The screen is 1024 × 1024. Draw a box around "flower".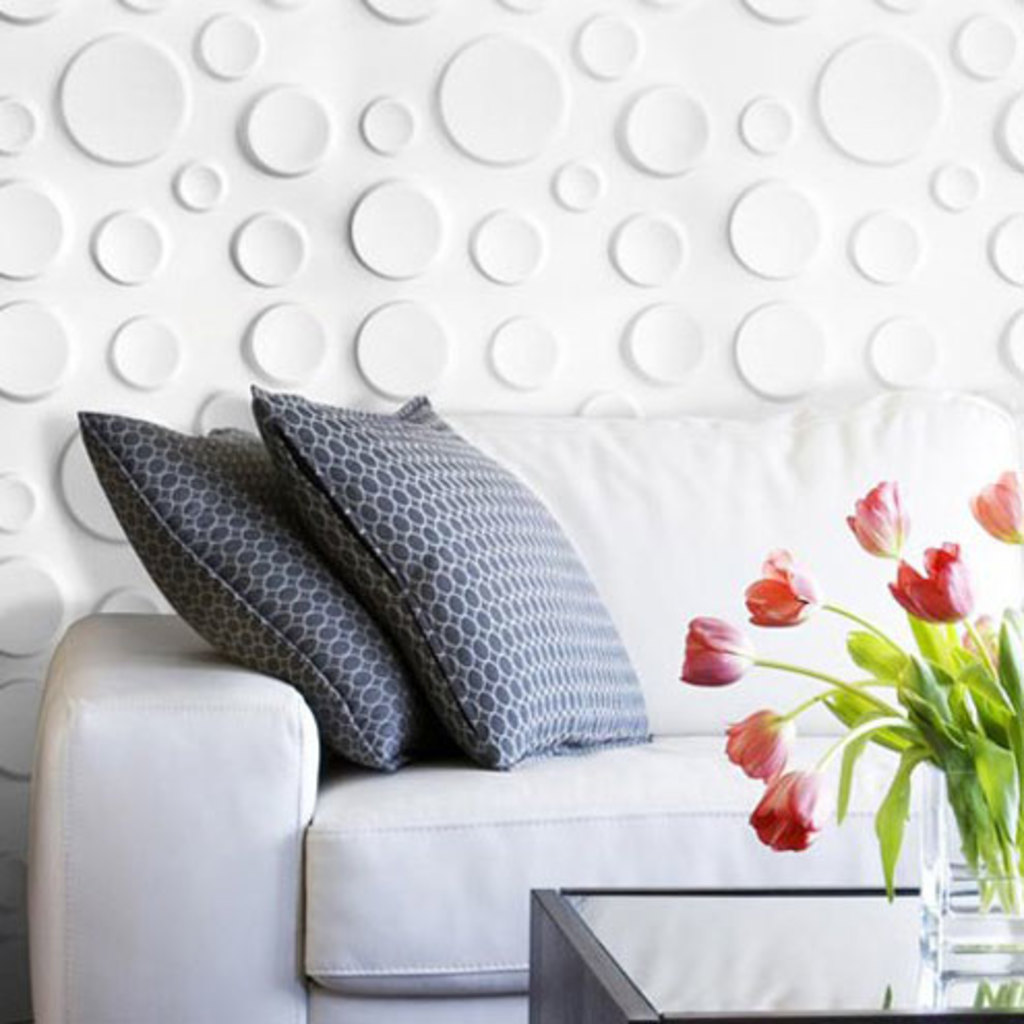
(679, 623, 753, 683).
